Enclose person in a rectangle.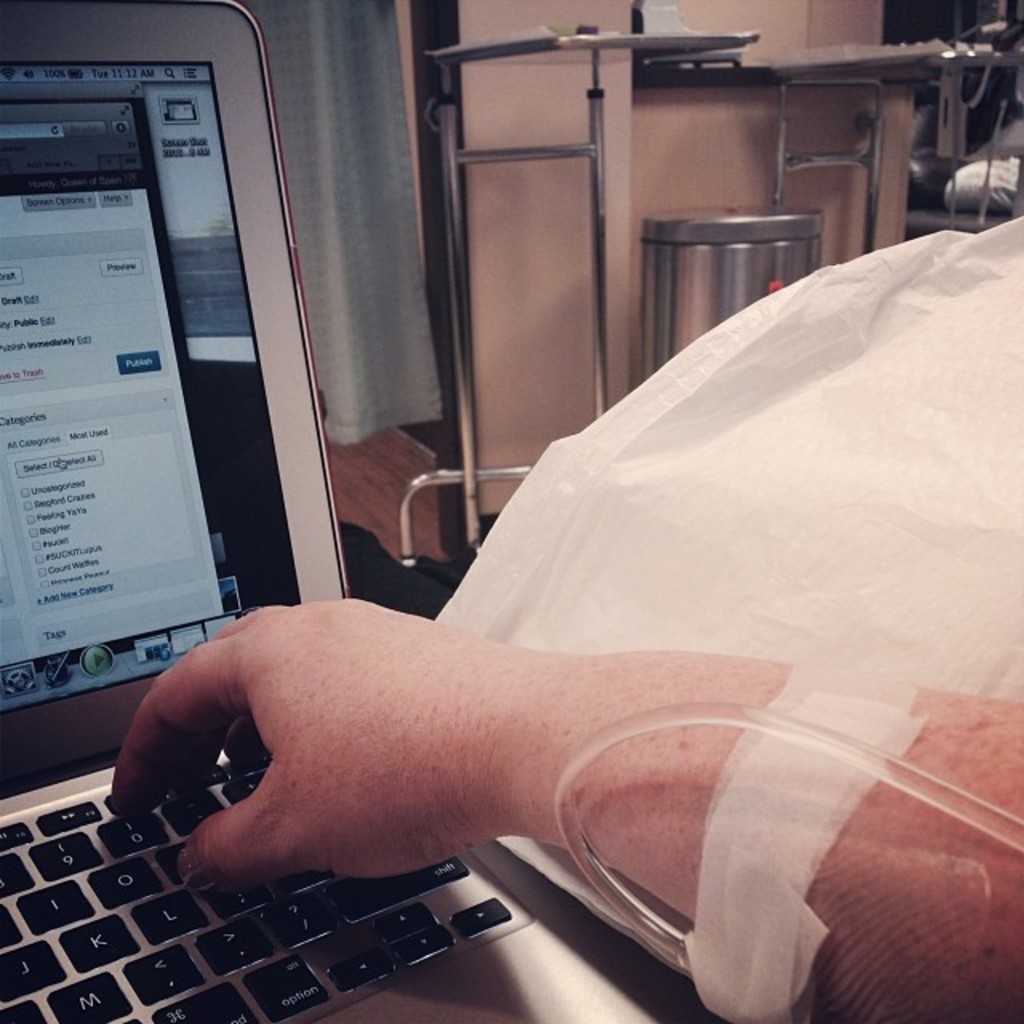
bbox(936, 154, 1022, 214).
